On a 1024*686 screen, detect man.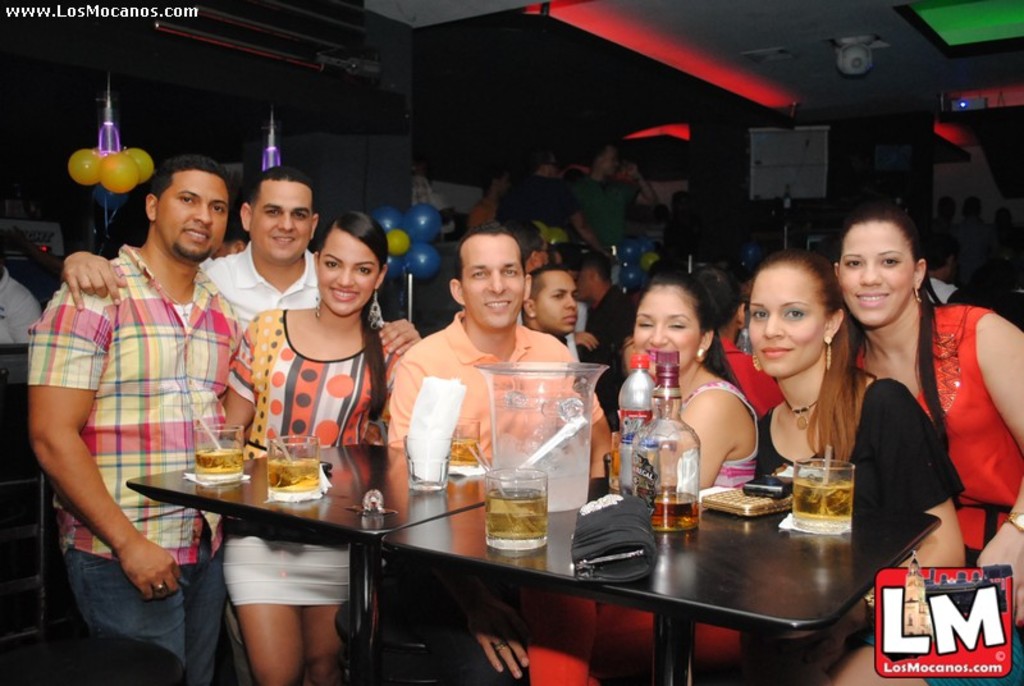
[left=518, top=261, right=576, bottom=347].
